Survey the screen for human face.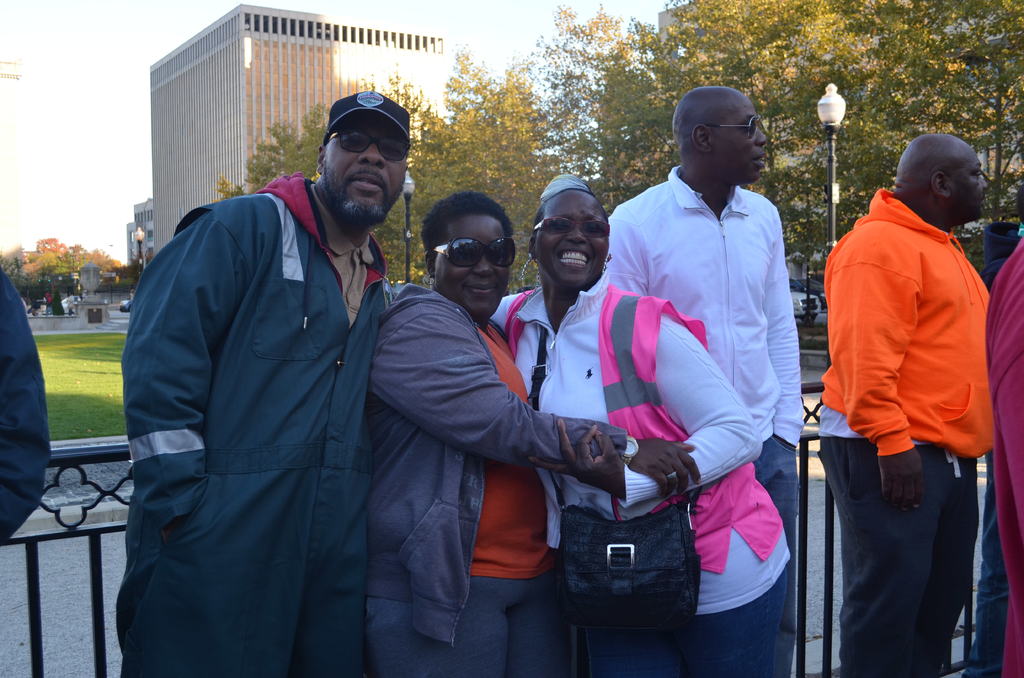
Survey found: detection(431, 210, 508, 323).
